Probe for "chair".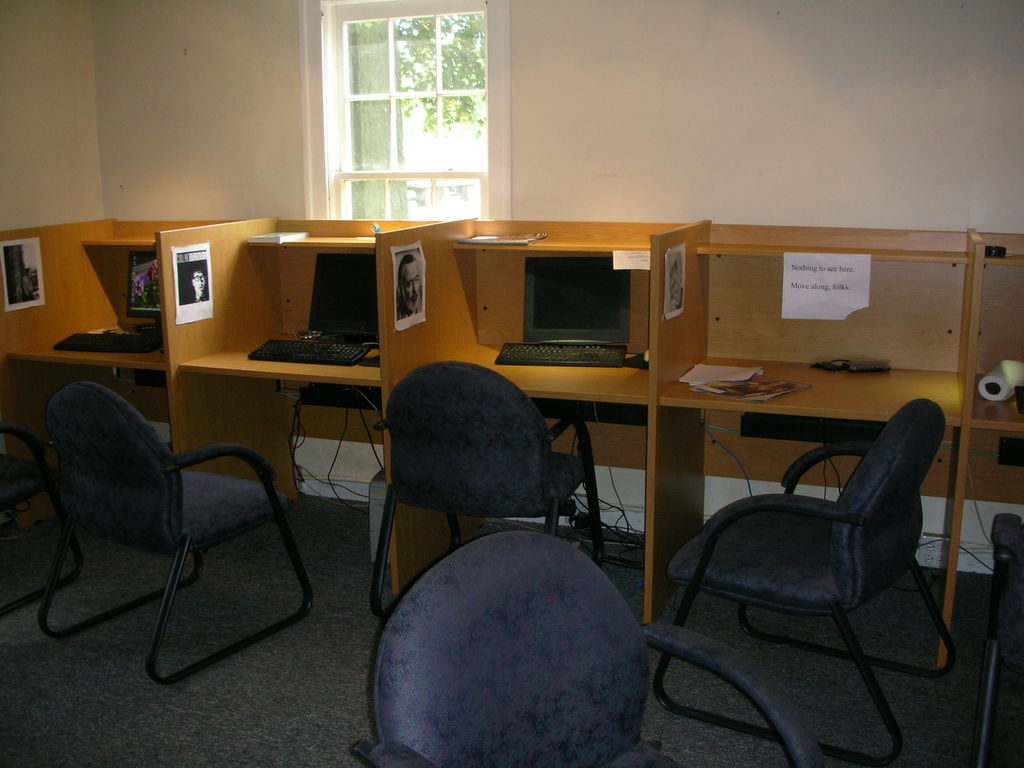
Probe result: (42,376,327,683).
